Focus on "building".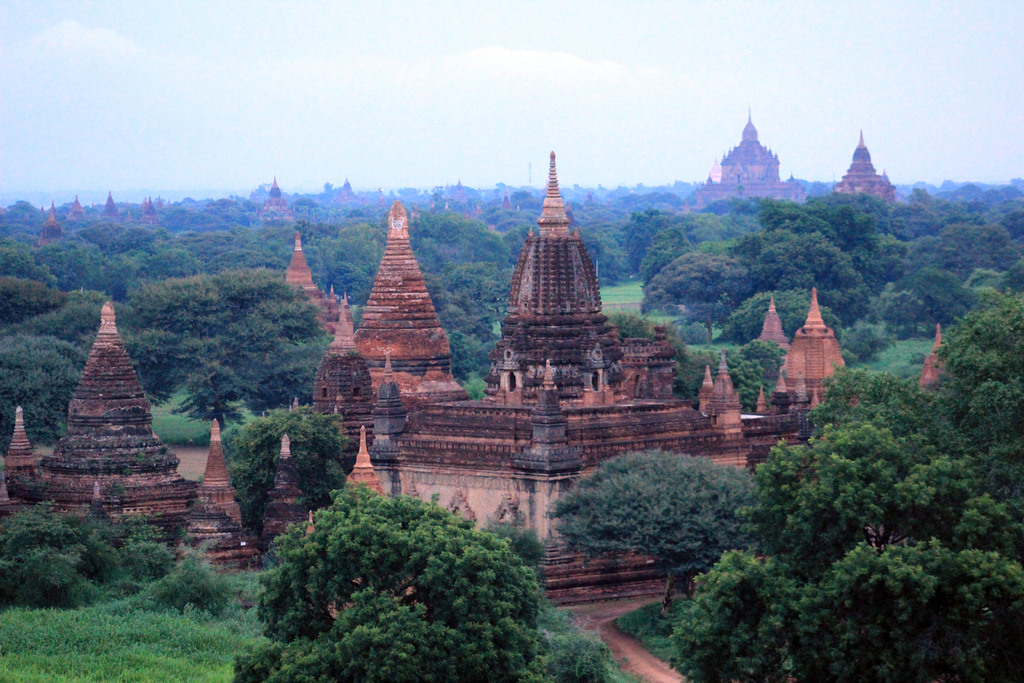
Focused at <region>684, 99, 813, 201</region>.
